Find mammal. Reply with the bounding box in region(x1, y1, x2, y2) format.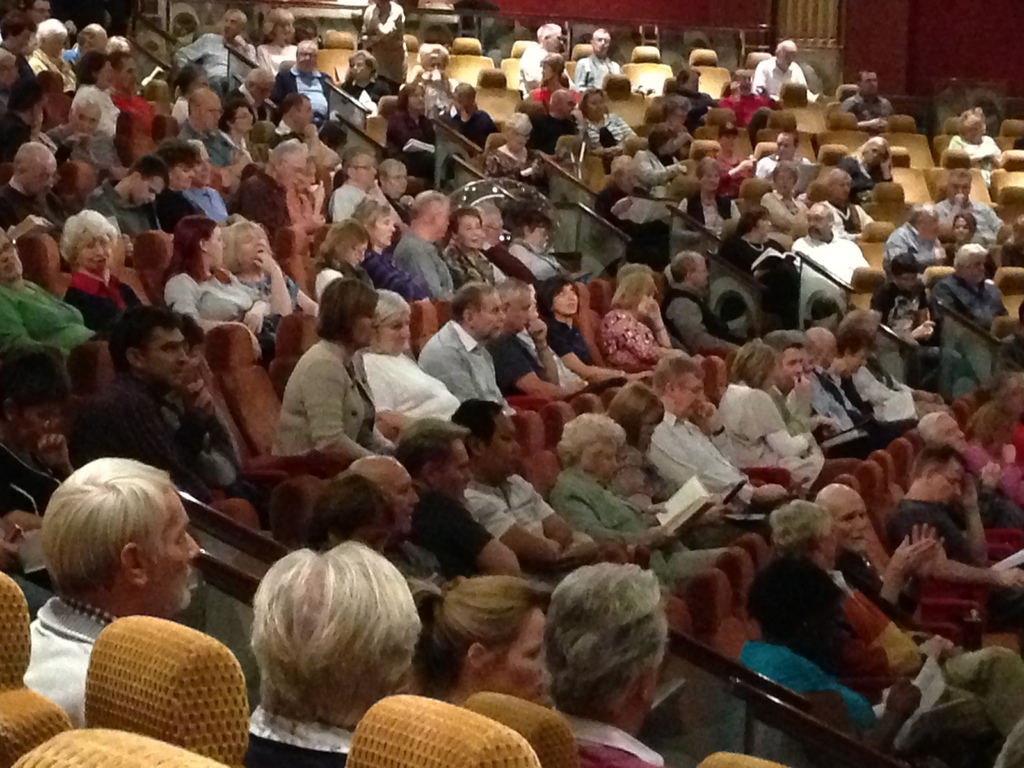
region(547, 412, 730, 584).
